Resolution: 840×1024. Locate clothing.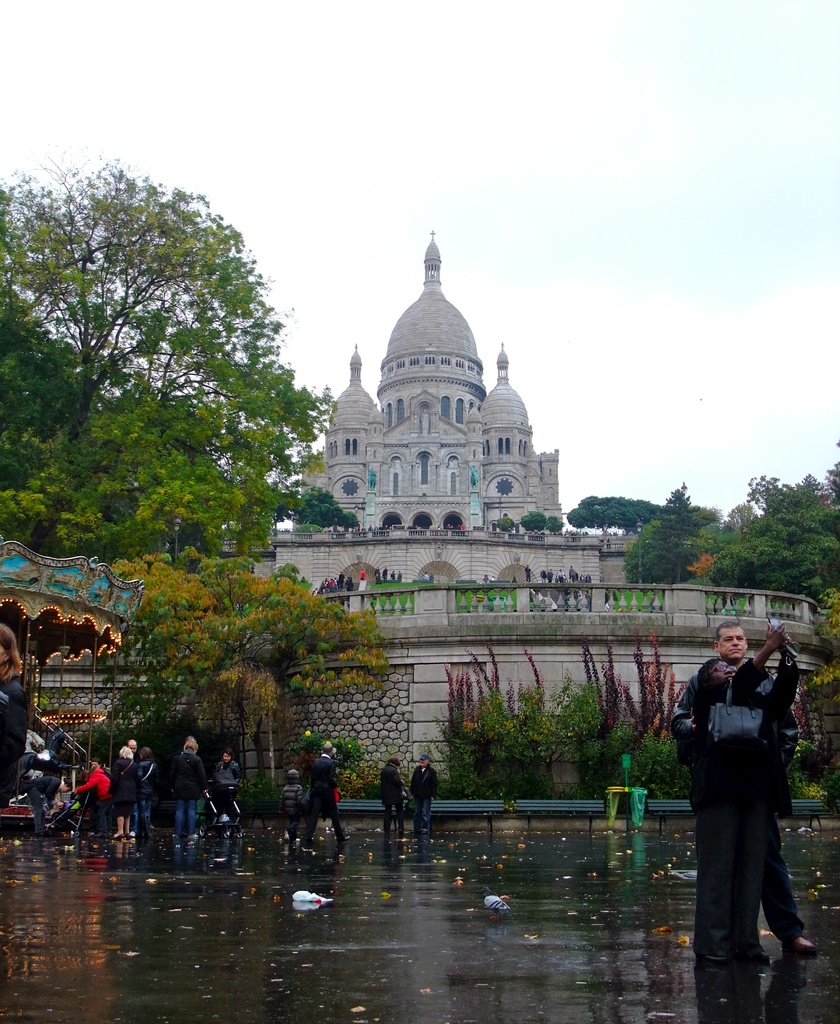
l=527, t=568, r=535, b=589.
